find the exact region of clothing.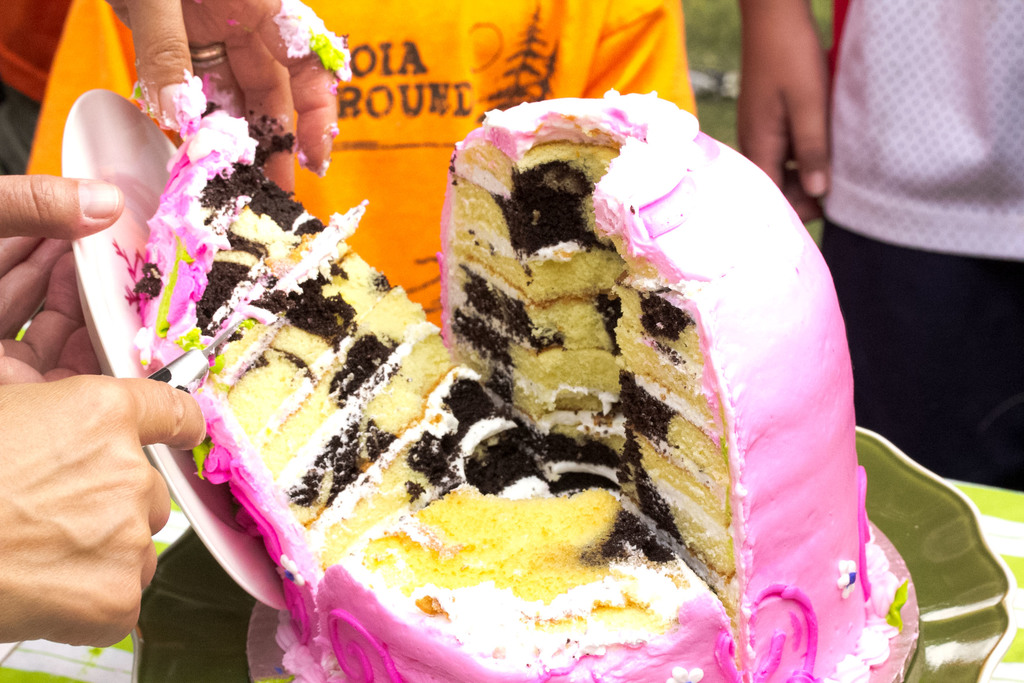
Exact region: 0:0:72:173.
